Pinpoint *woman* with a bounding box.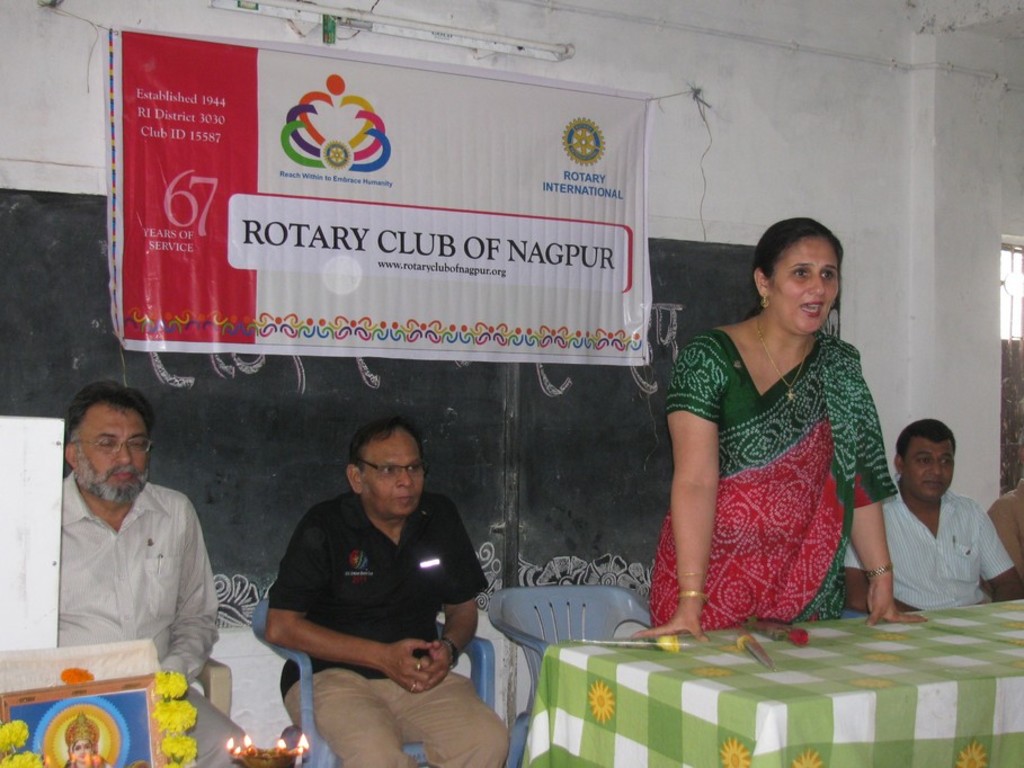
[651, 212, 896, 657].
